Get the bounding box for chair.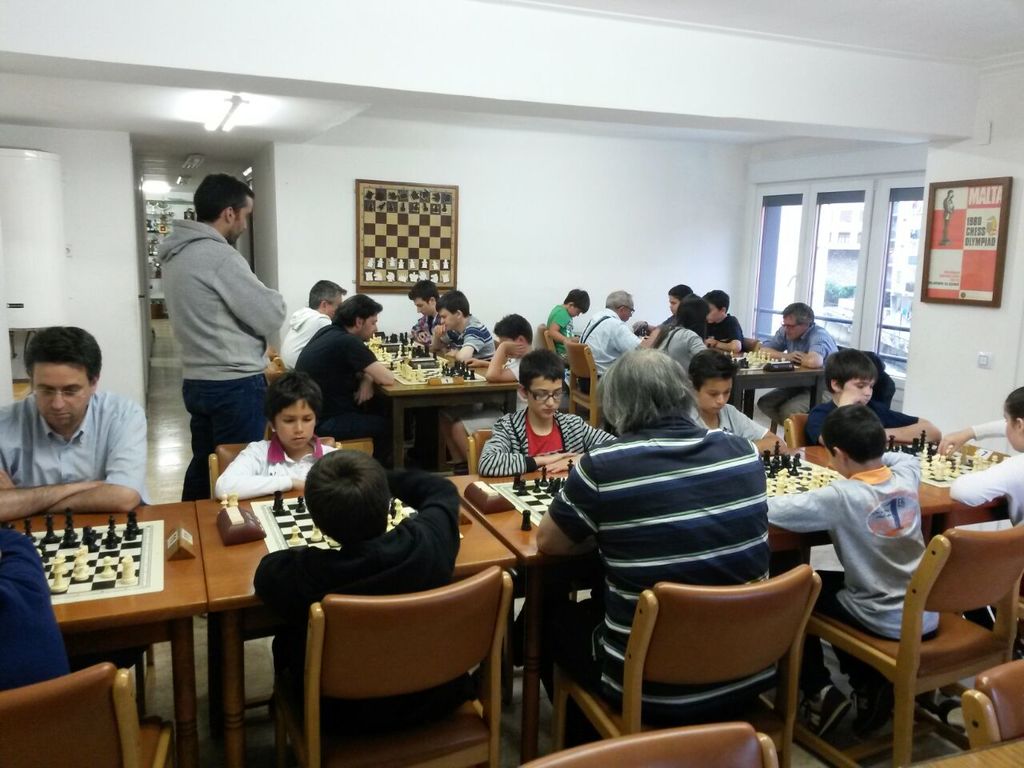
crop(265, 358, 373, 462).
